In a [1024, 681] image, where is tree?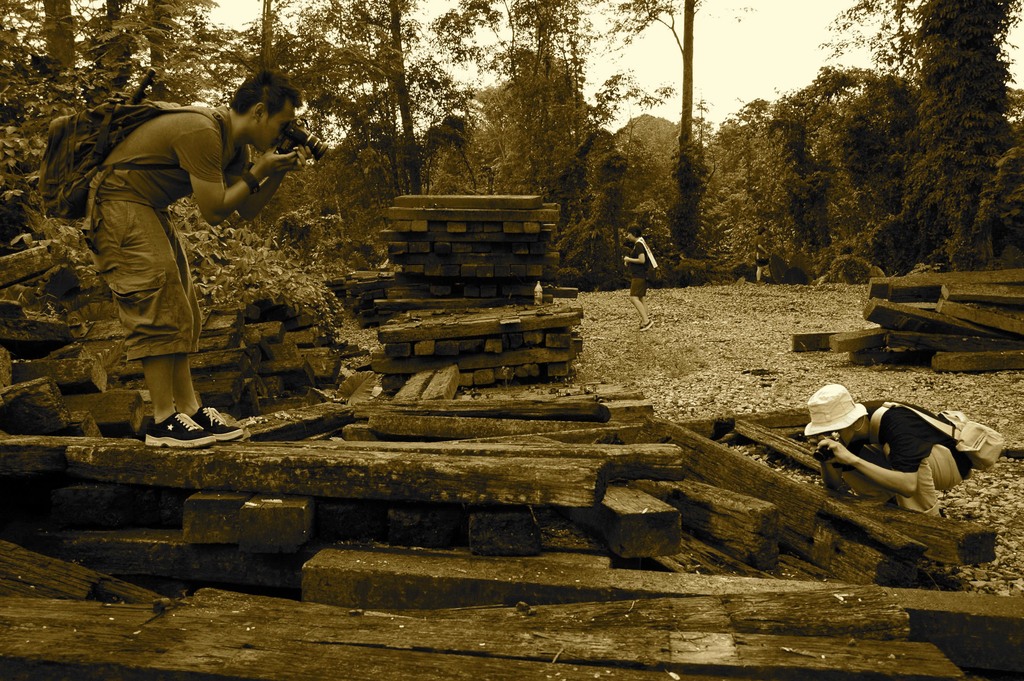
region(808, 0, 914, 95).
